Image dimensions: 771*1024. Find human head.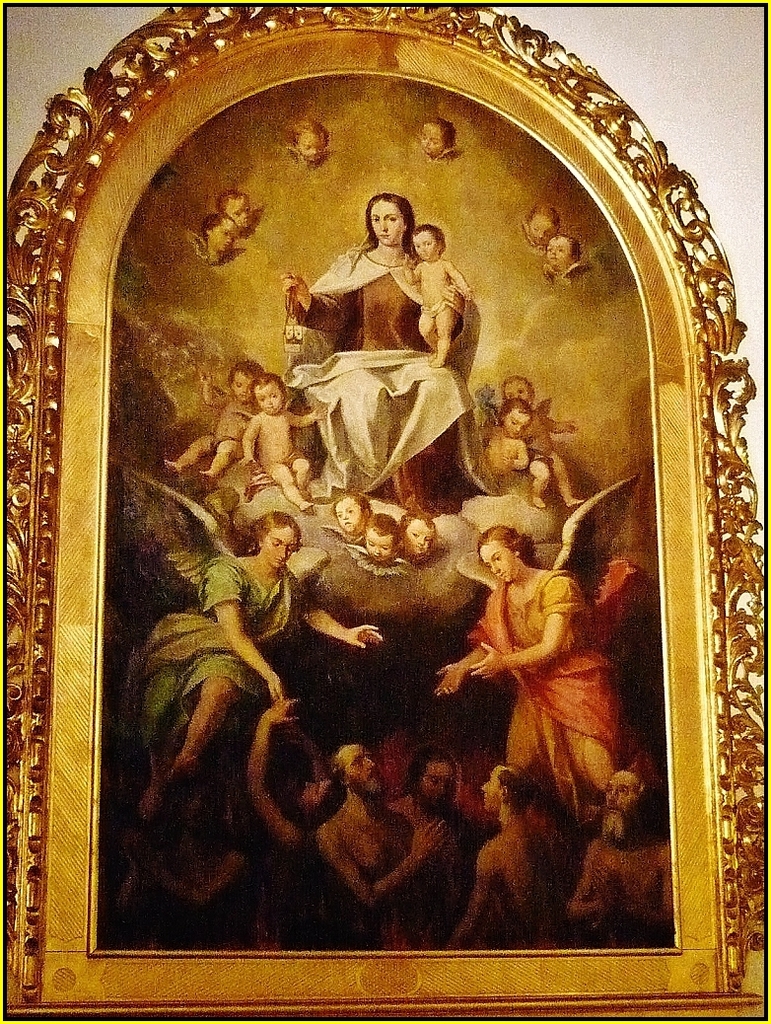
[x1=252, y1=510, x2=304, y2=566].
